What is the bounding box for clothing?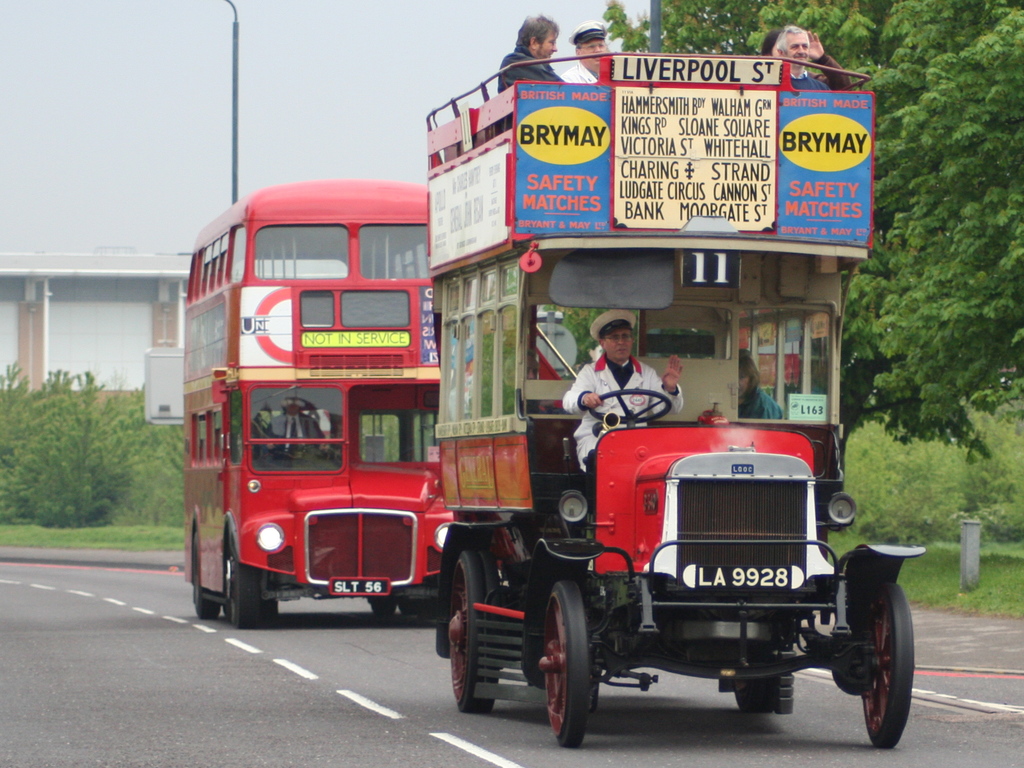
detection(498, 54, 555, 93).
